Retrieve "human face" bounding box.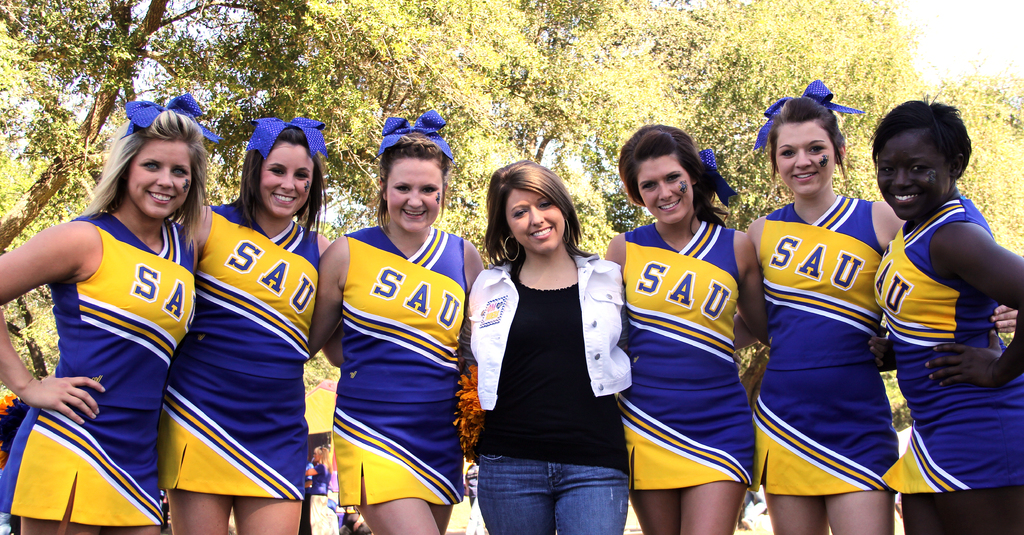
Bounding box: Rect(125, 138, 189, 220).
